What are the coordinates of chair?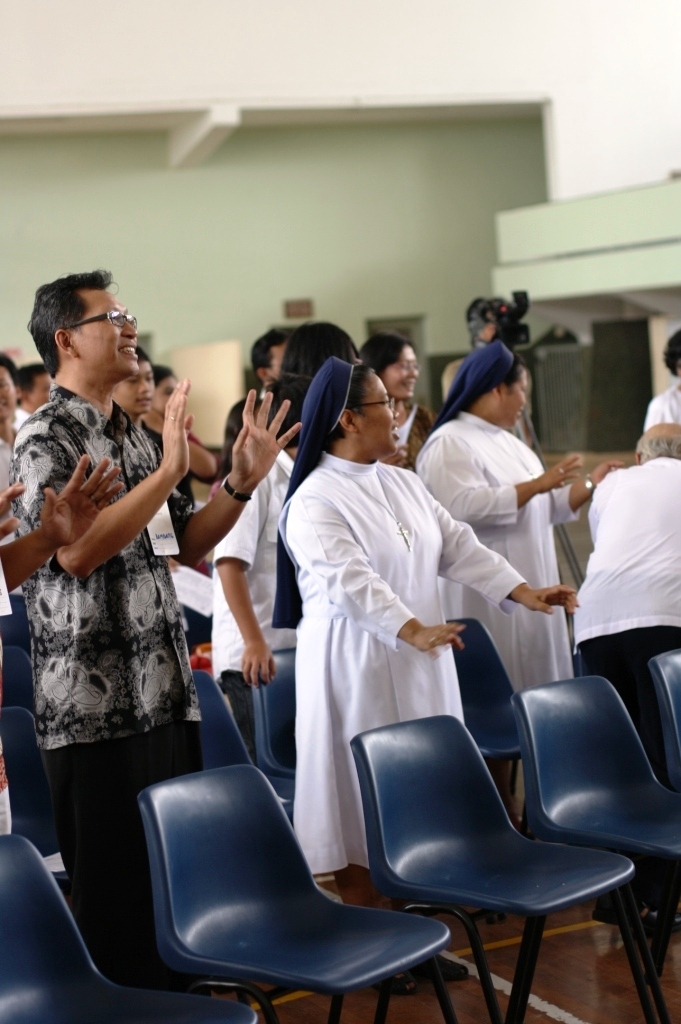
(x1=0, y1=639, x2=33, y2=710).
